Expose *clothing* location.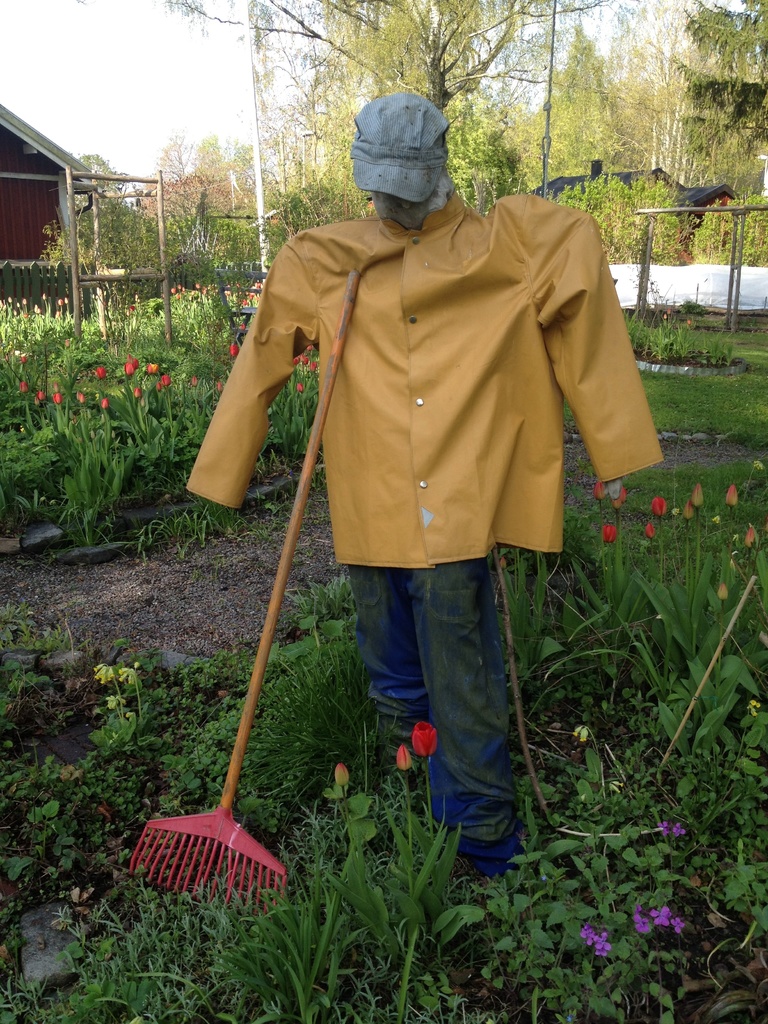
Exposed at (230, 124, 656, 724).
